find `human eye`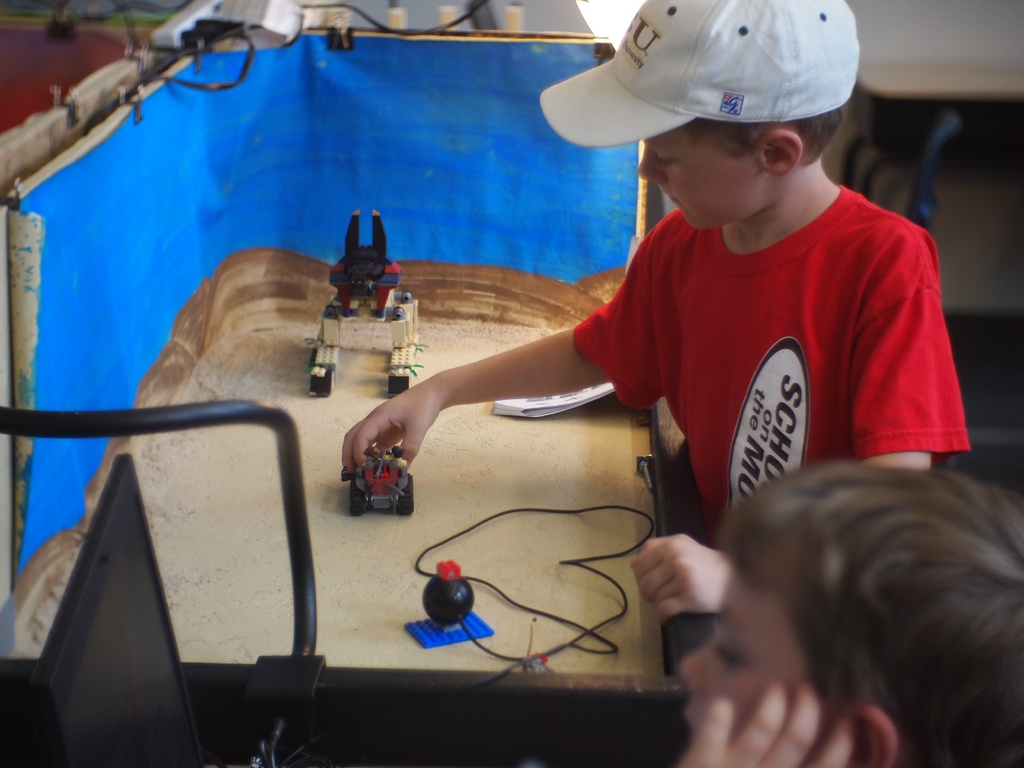
Rect(648, 147, 675, 164)
